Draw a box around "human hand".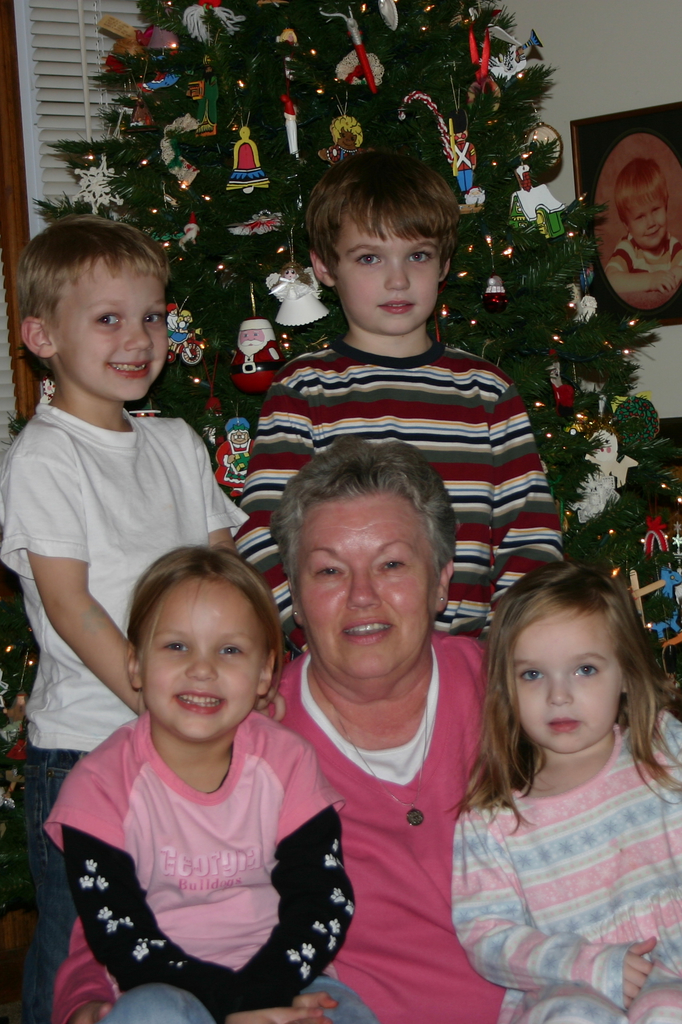
box(61, 1000, 115, 1023).
